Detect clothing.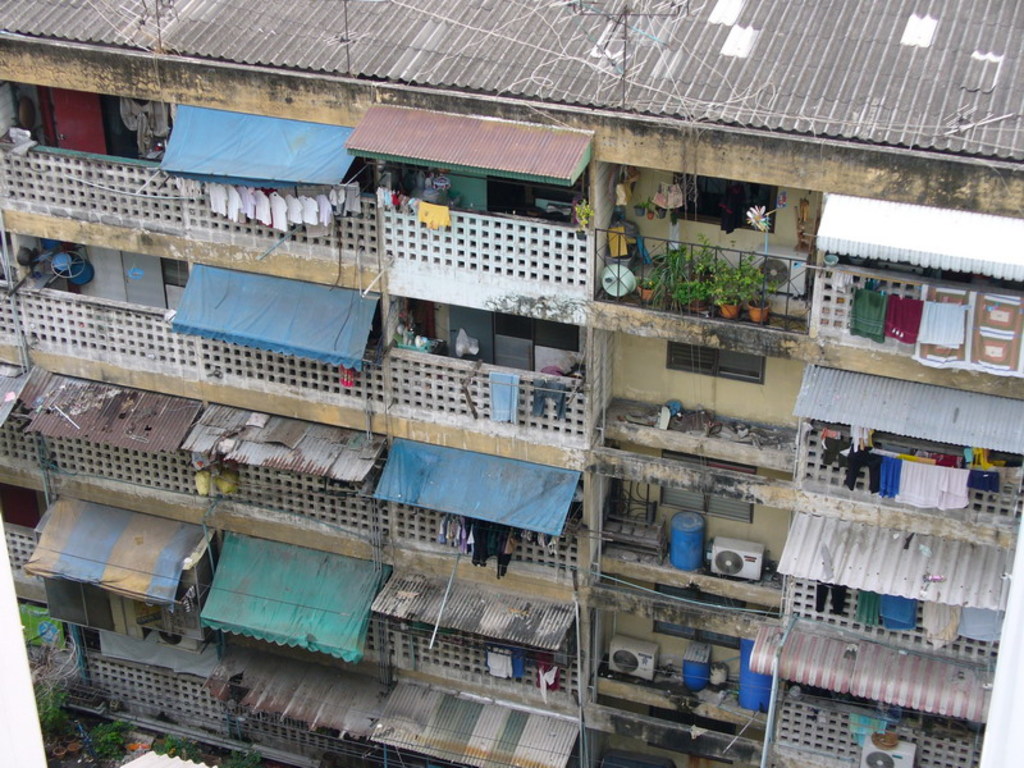
Detected at x1=206, y1=184, x2=229, y2=214.
